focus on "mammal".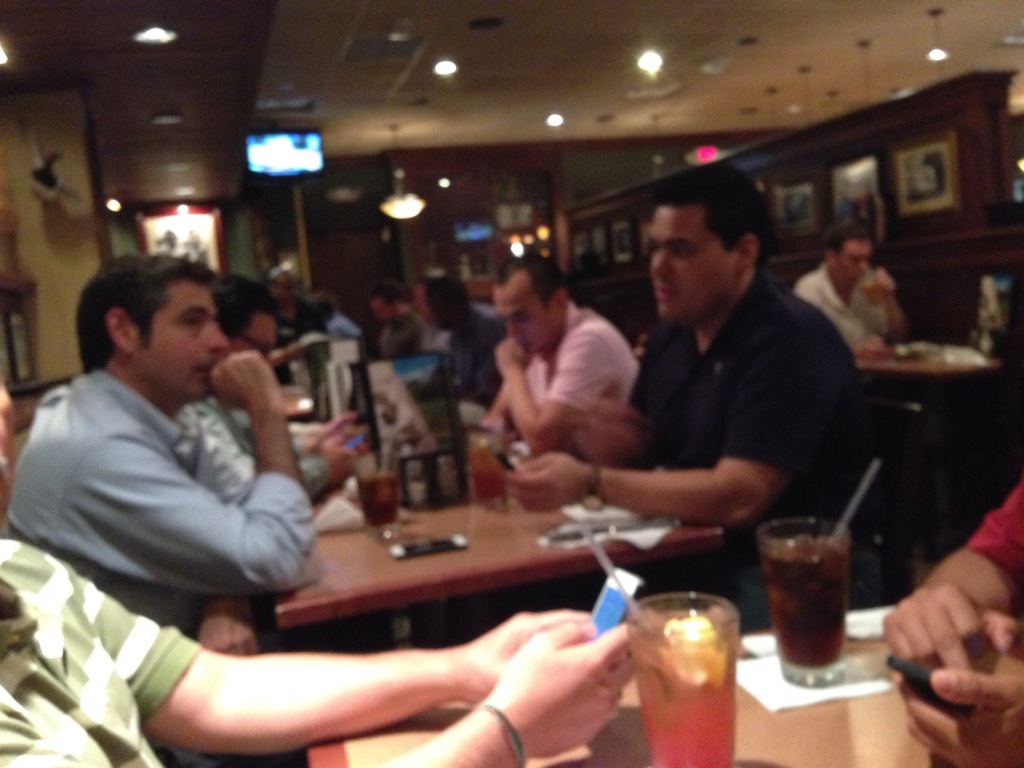
Focused at [x1=884, y1=463, x2=1023, y2=767].
